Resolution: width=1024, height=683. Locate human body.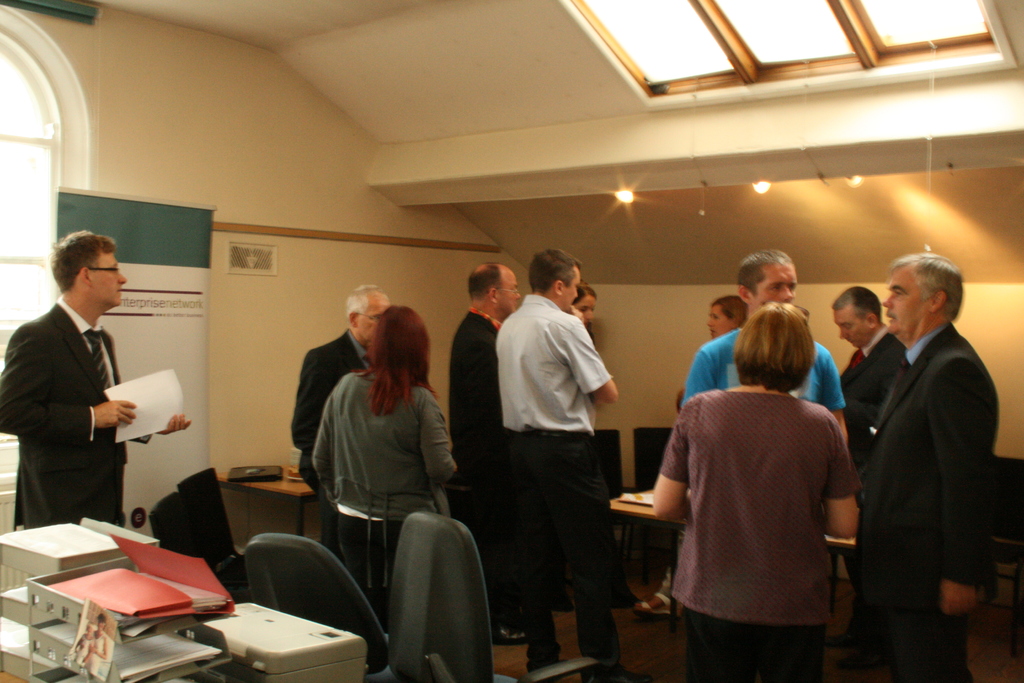
bbox(836, 324, 909, 682).
